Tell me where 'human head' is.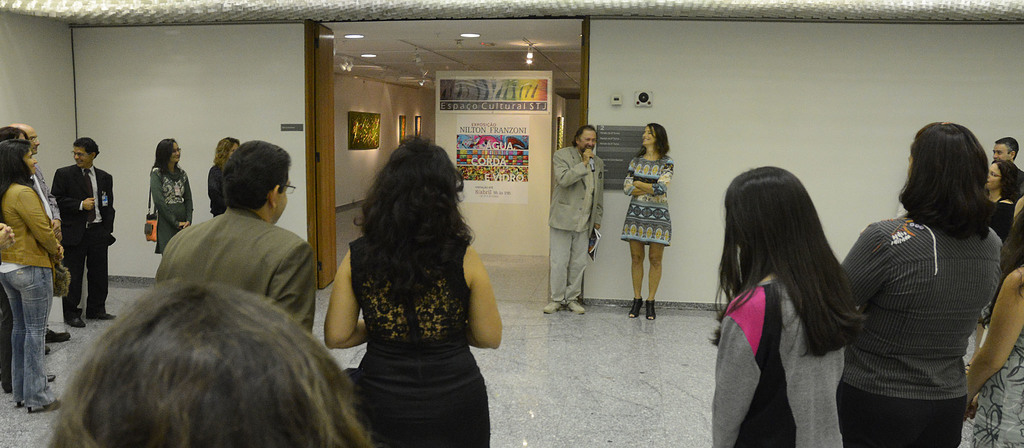
'human head' is at (220,140,294,224).
